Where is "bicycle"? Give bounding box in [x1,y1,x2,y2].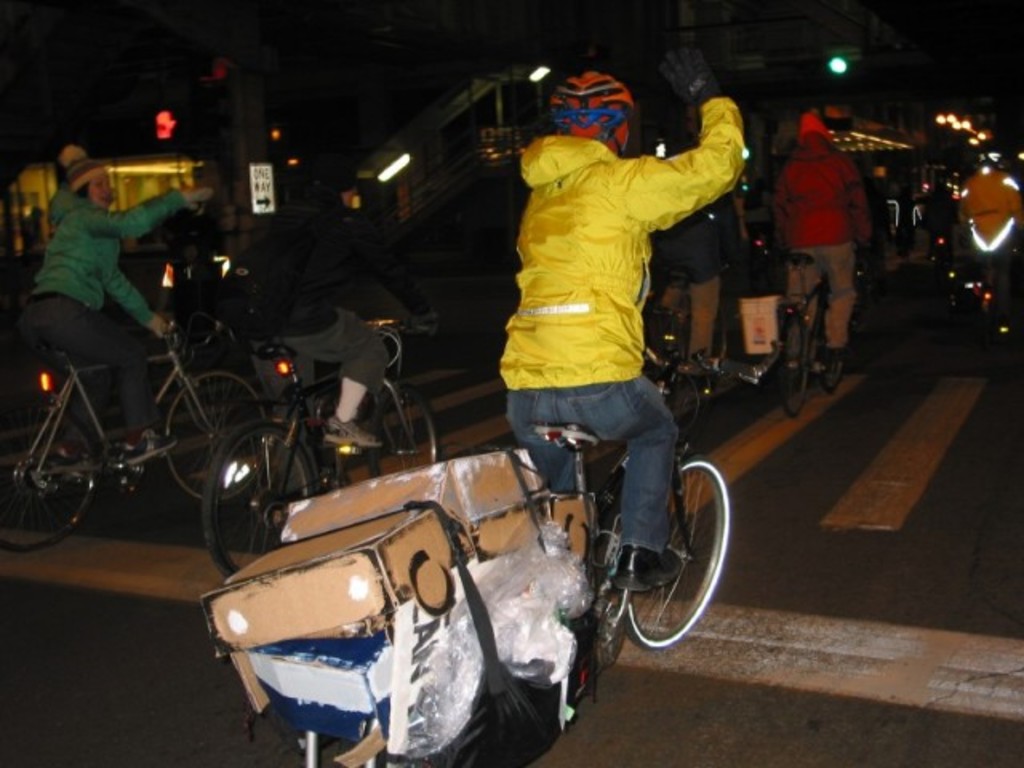
[778,230,874,424].
